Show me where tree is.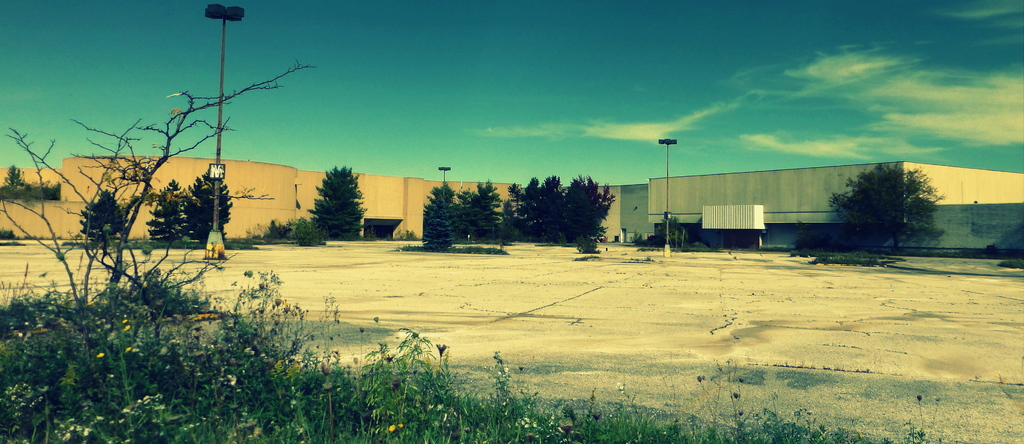
tree is at (left=147, top=182, right=186, bottom=245).
